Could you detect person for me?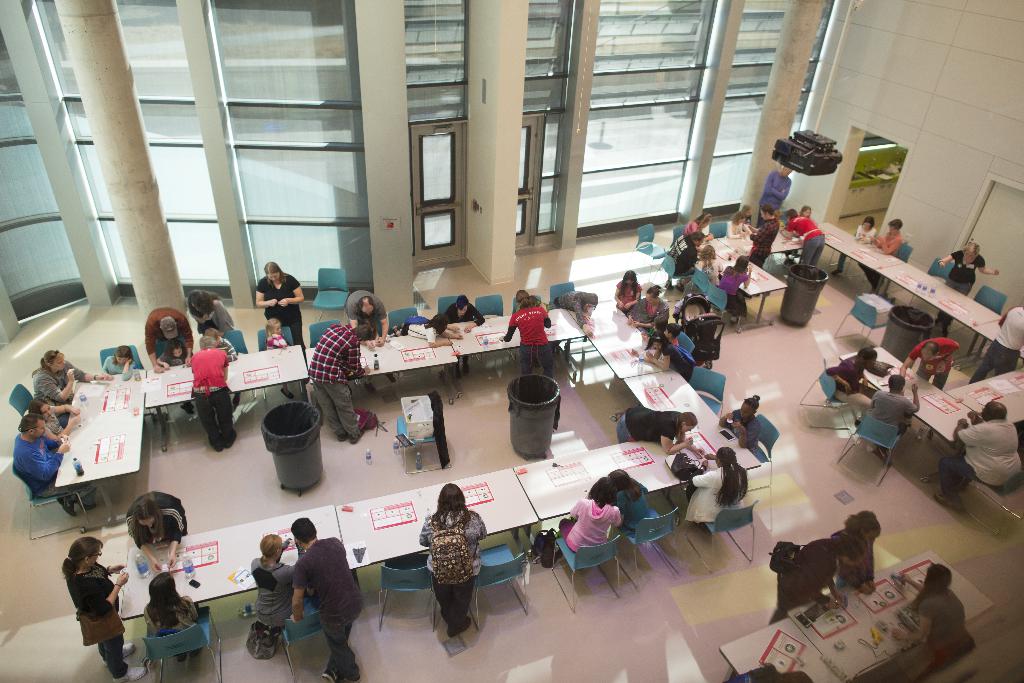
Detection result: <box>388,311,456,350</box>.
